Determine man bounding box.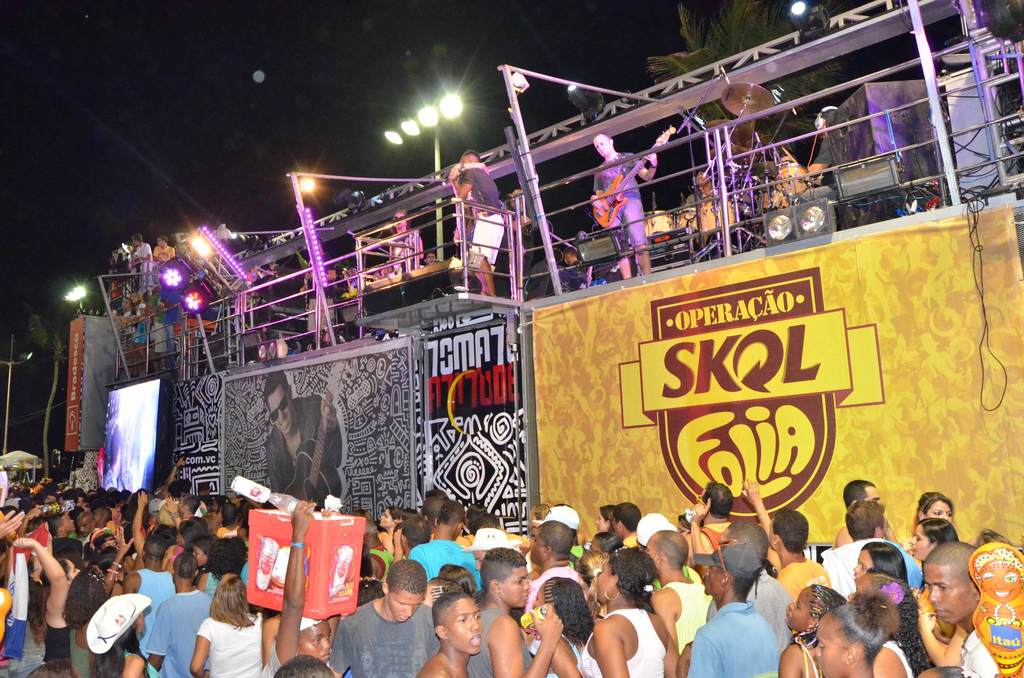
Determined: x1=406 y1=498 x2=484 y2=595.
